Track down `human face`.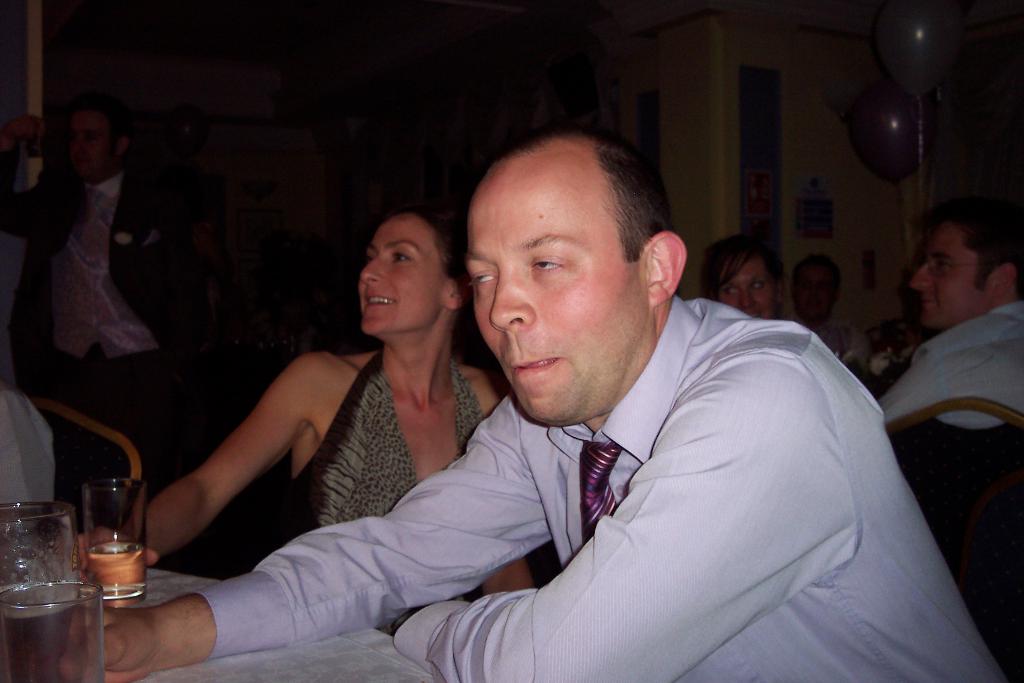
Tracked to x1=464, y1=165, x2=650, y2=425.
